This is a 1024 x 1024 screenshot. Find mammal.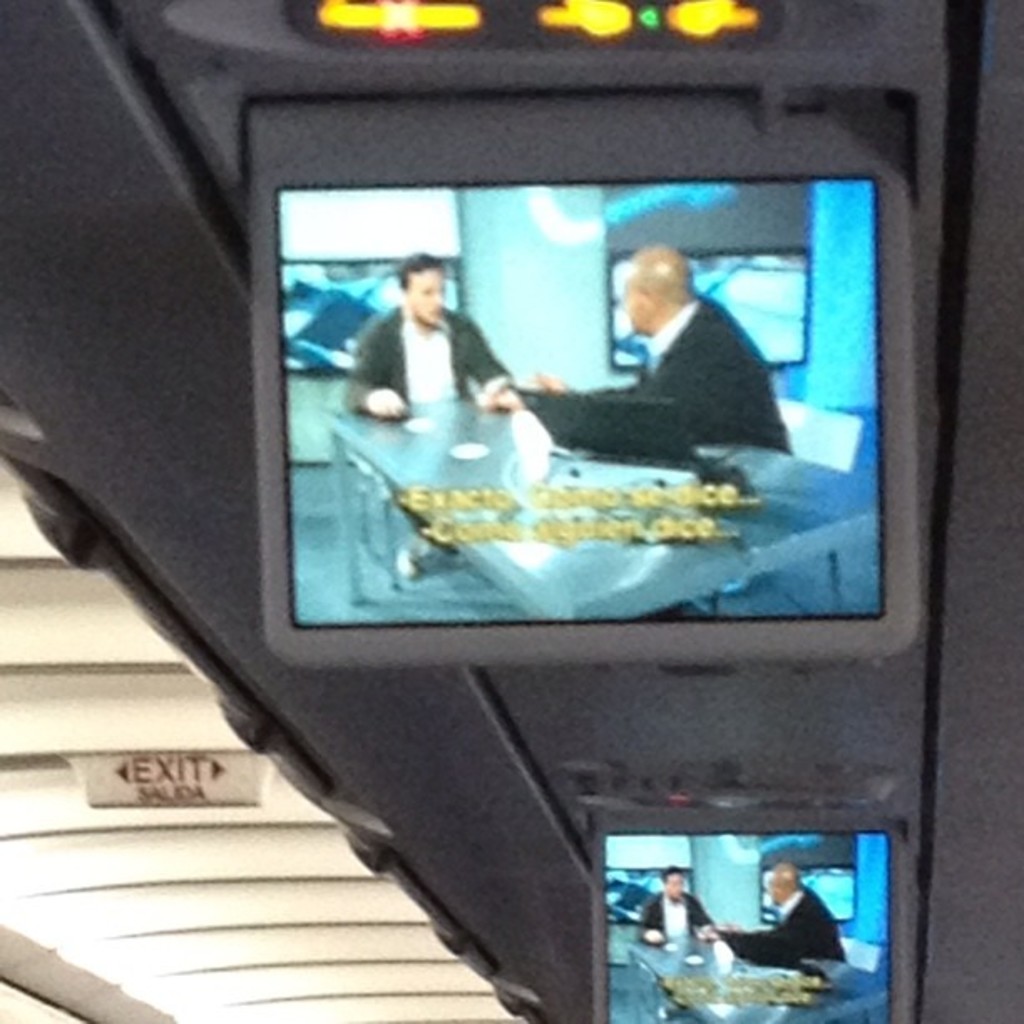
Bounding box: (643, 862, 719, 939).
